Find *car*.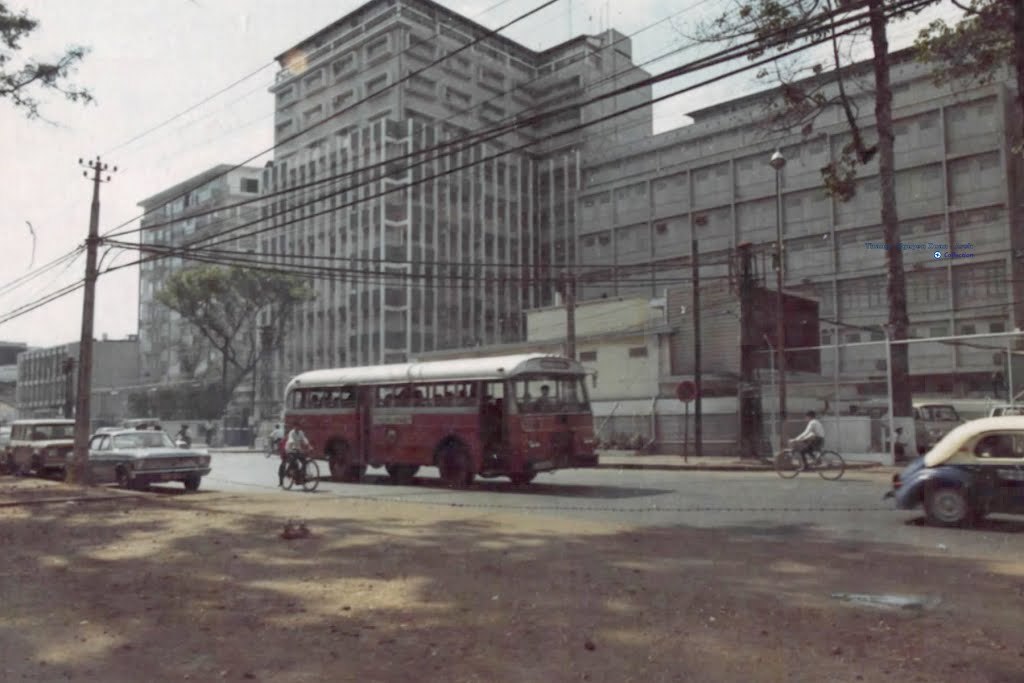
(x1=81, y1=426, x2=209, y2=494).
